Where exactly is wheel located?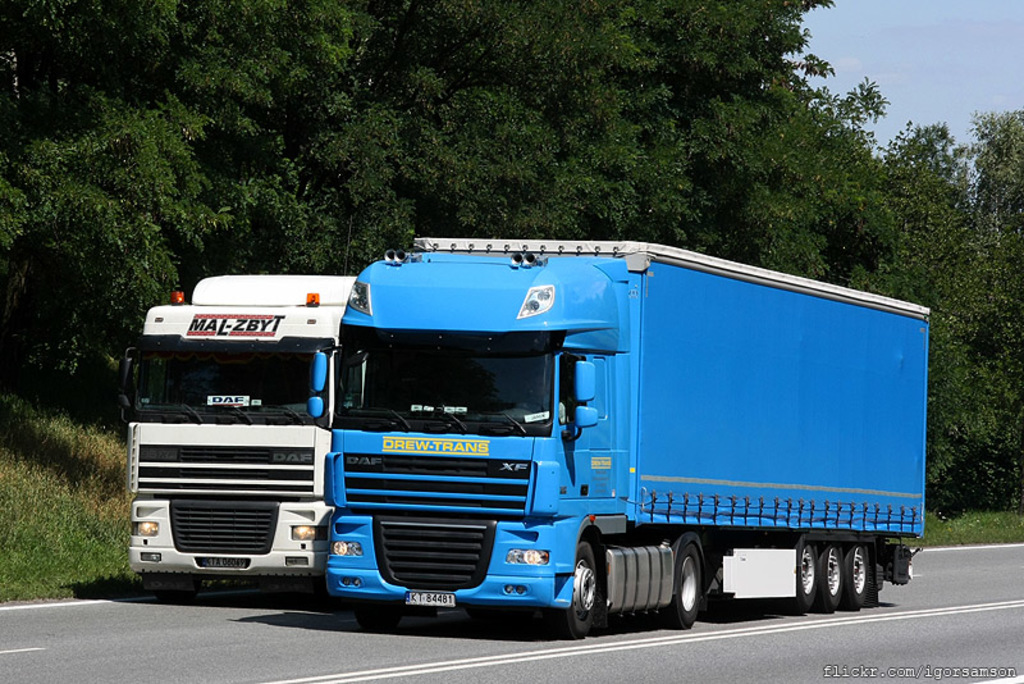
Its bounding box is l=554, t=546, r=620, b=631.
